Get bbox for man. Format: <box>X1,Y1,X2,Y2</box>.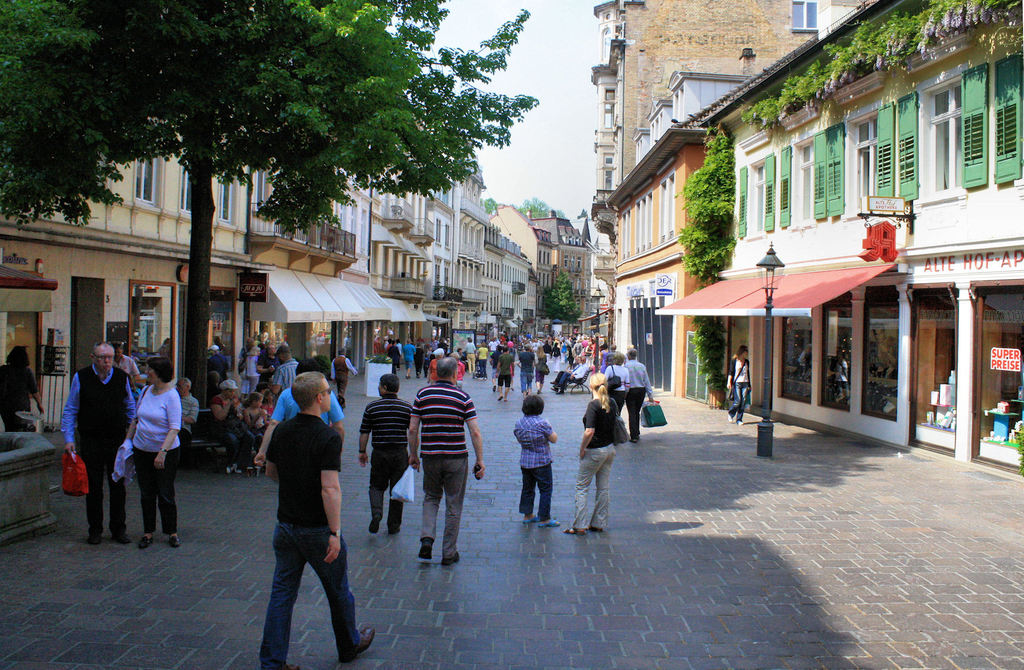
<box>64,337,127,544</box>.
